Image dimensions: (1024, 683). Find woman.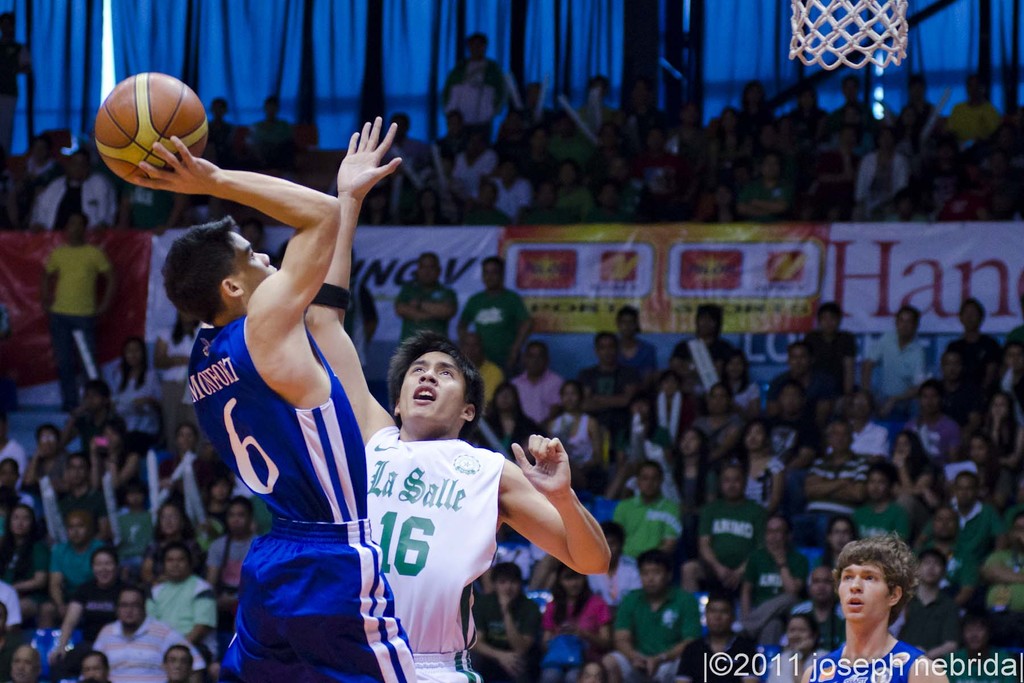
bbox=[736, 421, 785, 511].
